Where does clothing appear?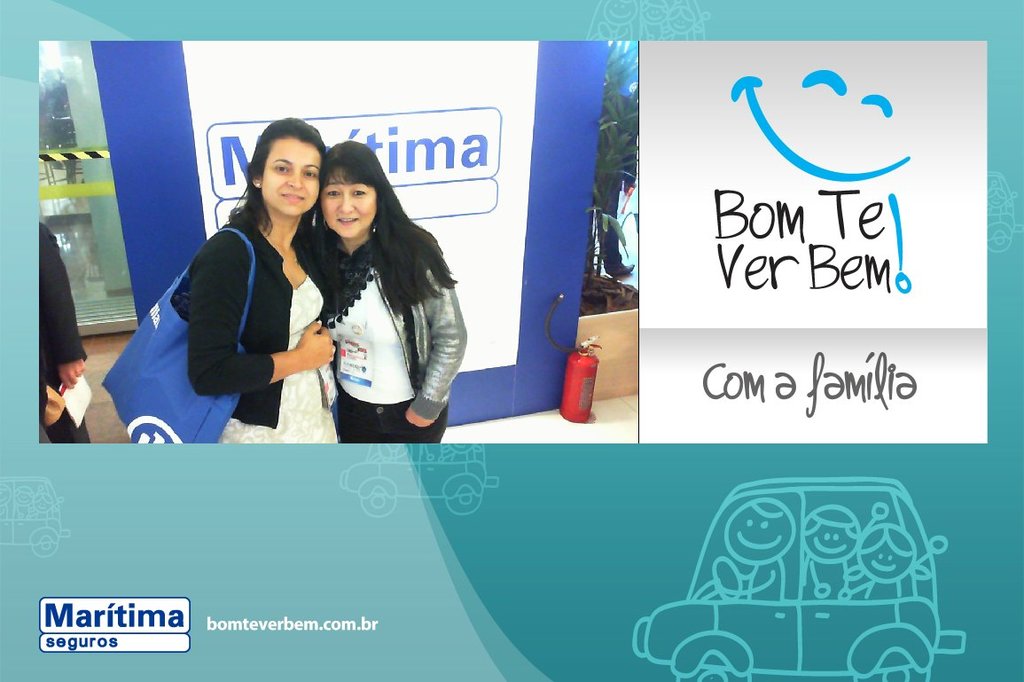
Appears at {"x1": 290, "y1": 203, "x2": 457, "y2": 437}.
